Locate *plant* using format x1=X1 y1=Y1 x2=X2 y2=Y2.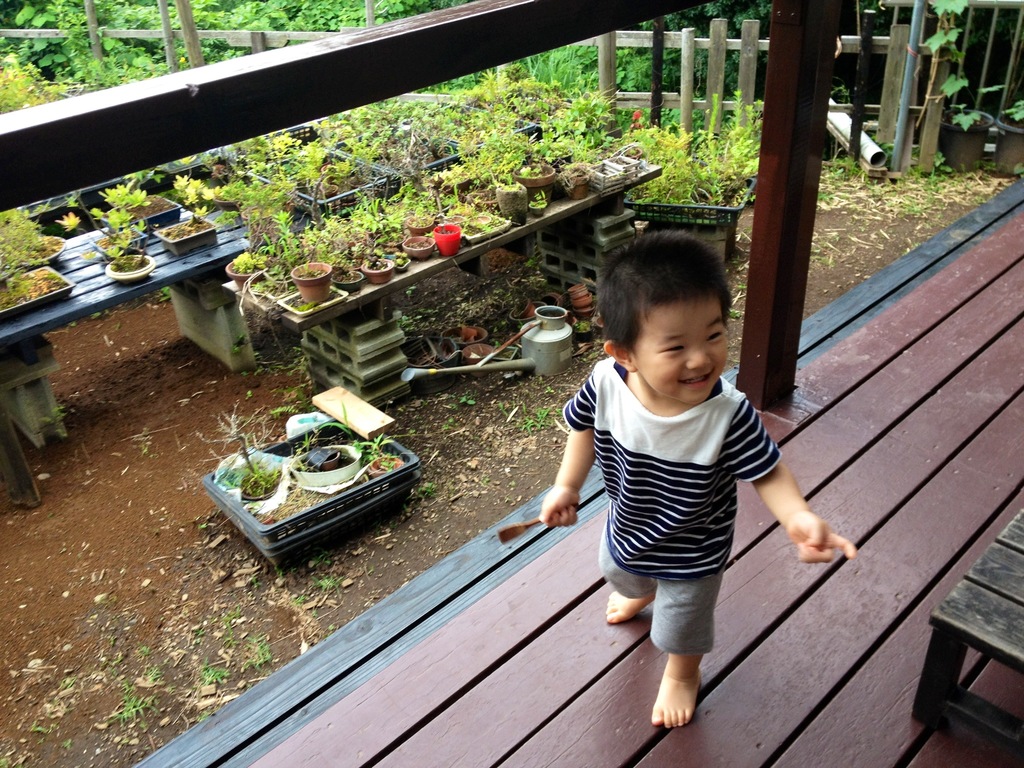
x1=526 y1=400 x2=557 y2=433.
